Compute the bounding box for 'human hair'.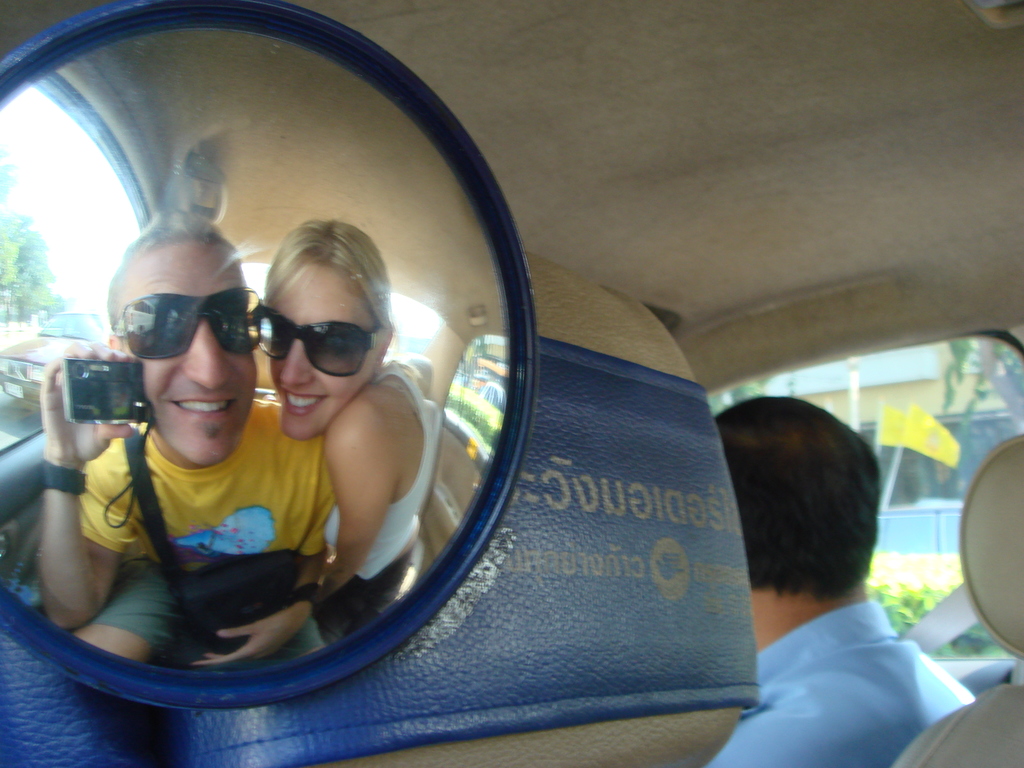
locate(717, 398, 886, 595).
